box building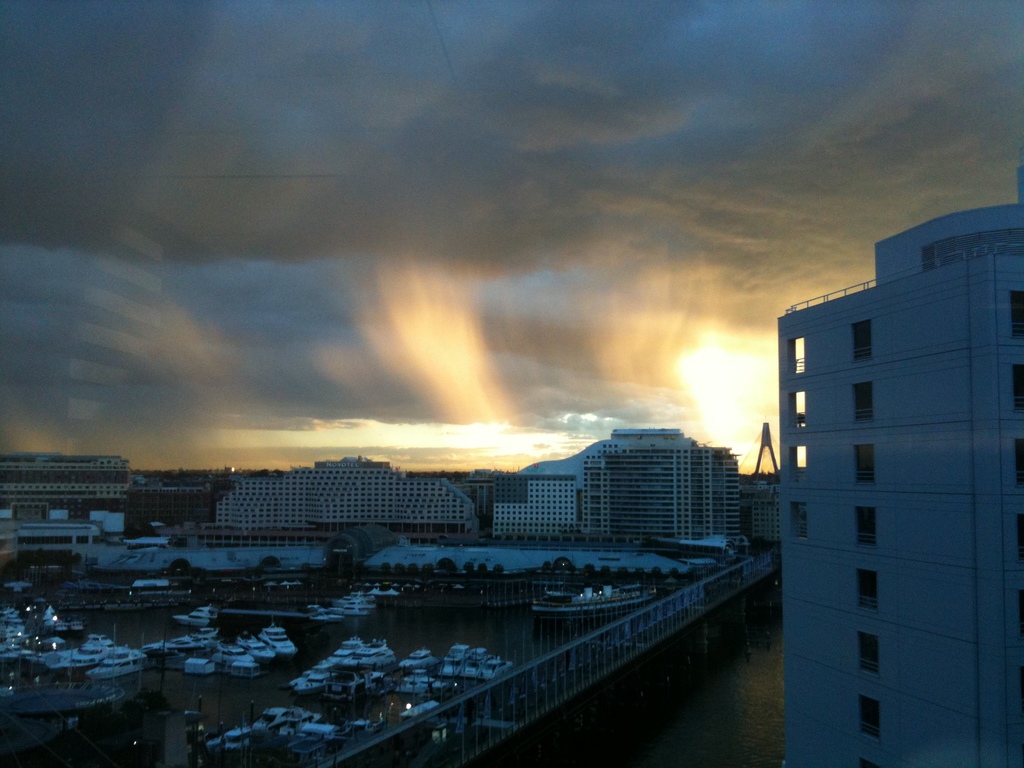
bbox=(749, 482, 808, 545)
